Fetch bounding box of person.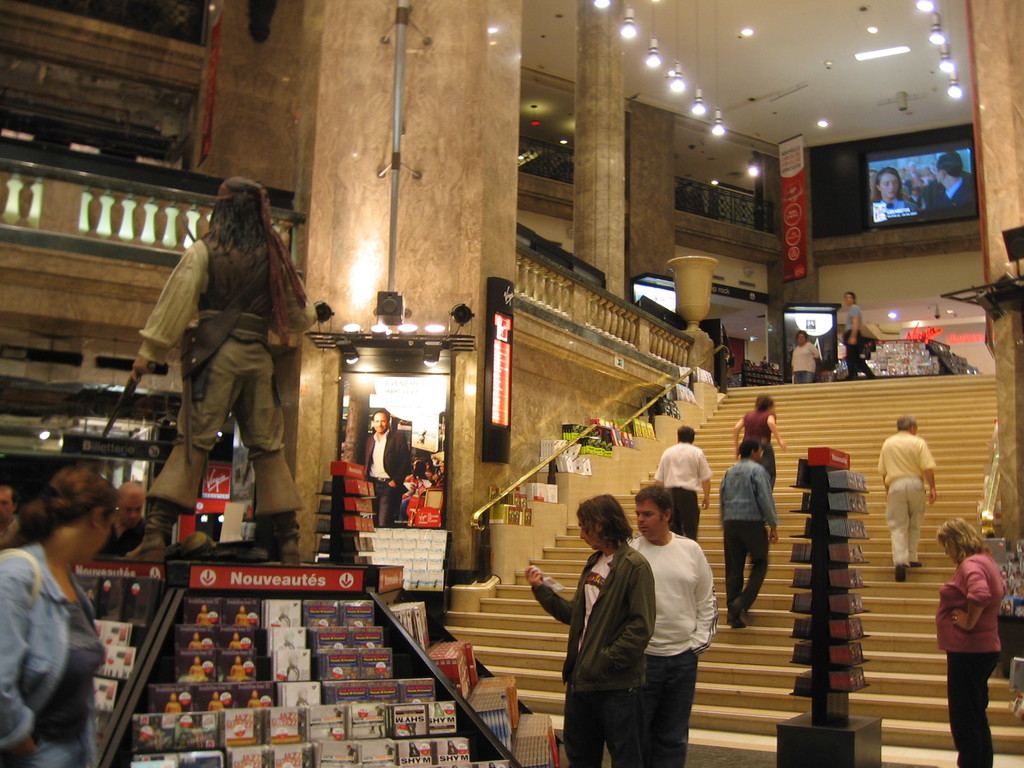
Bbox: select_region(731, 396, 785, 452).
